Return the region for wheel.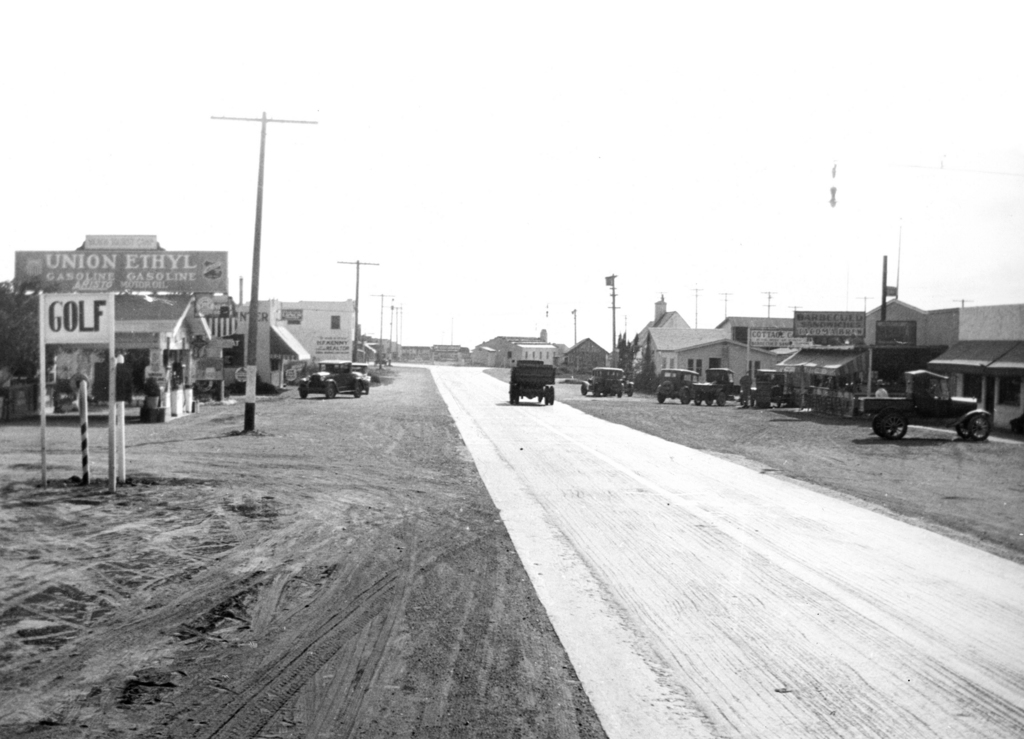
(354,384,361,398).
